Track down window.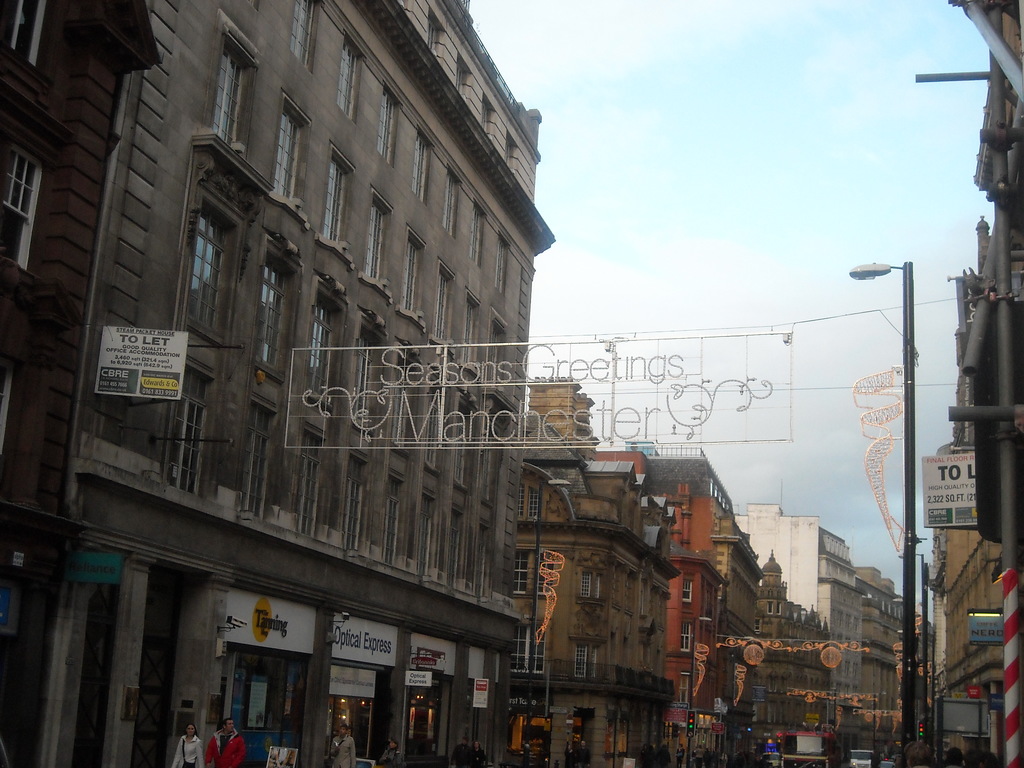
Tracked to [x1=394, y1=225, x2=433, y2=314].
